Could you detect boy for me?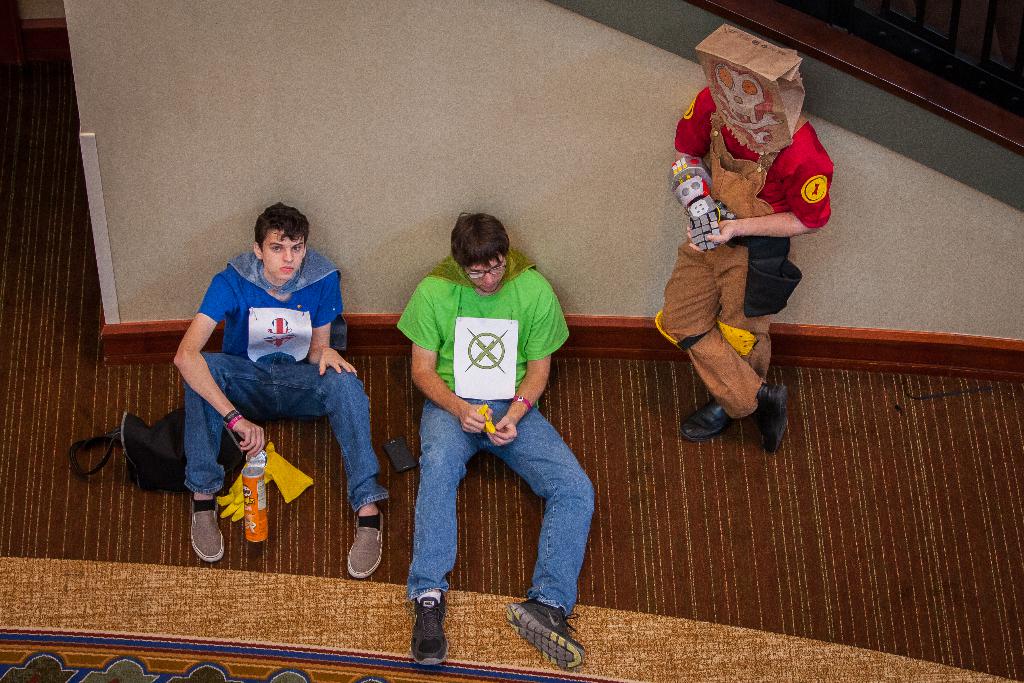
Detection result: [left=652, top=22, right=831, bottom=454].
